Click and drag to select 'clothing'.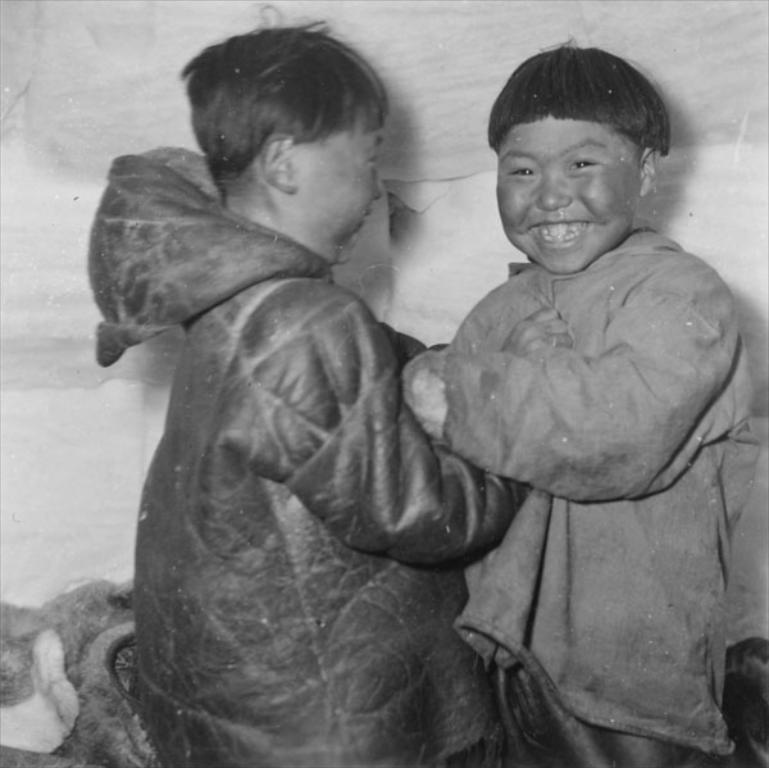
Selection: [401, 158, 760, 733].
